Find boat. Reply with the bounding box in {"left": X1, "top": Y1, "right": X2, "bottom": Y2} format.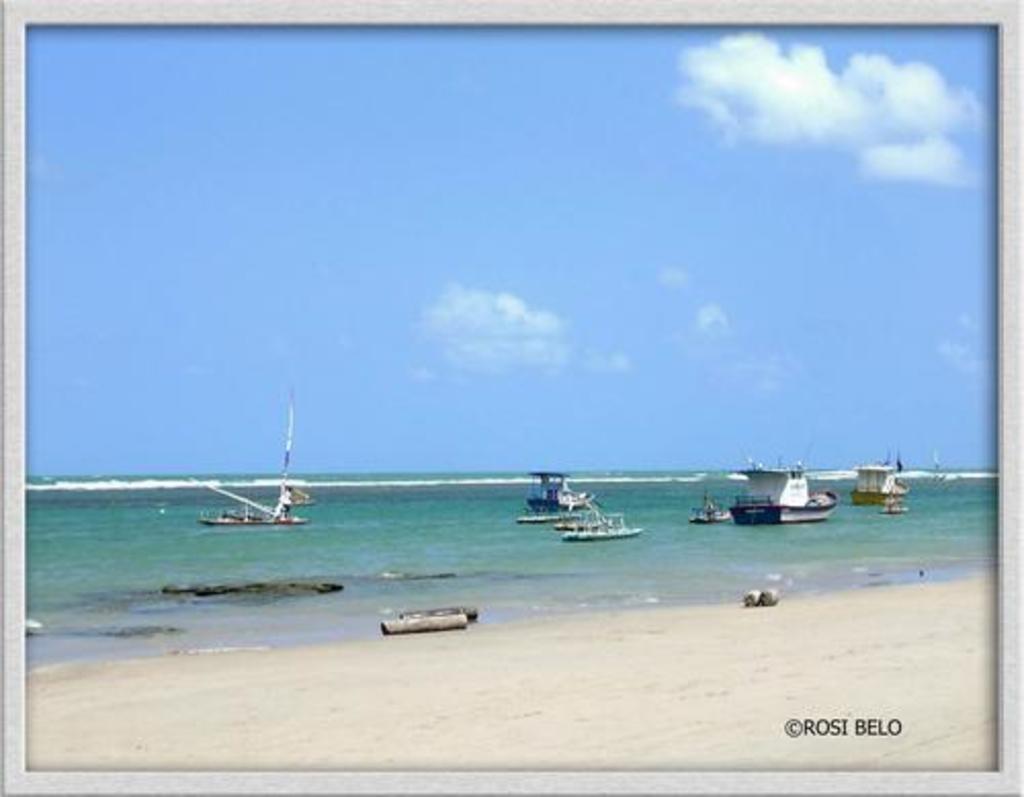
{"left": 731, "top": 465, "right": 838, "bottom": 525}.
